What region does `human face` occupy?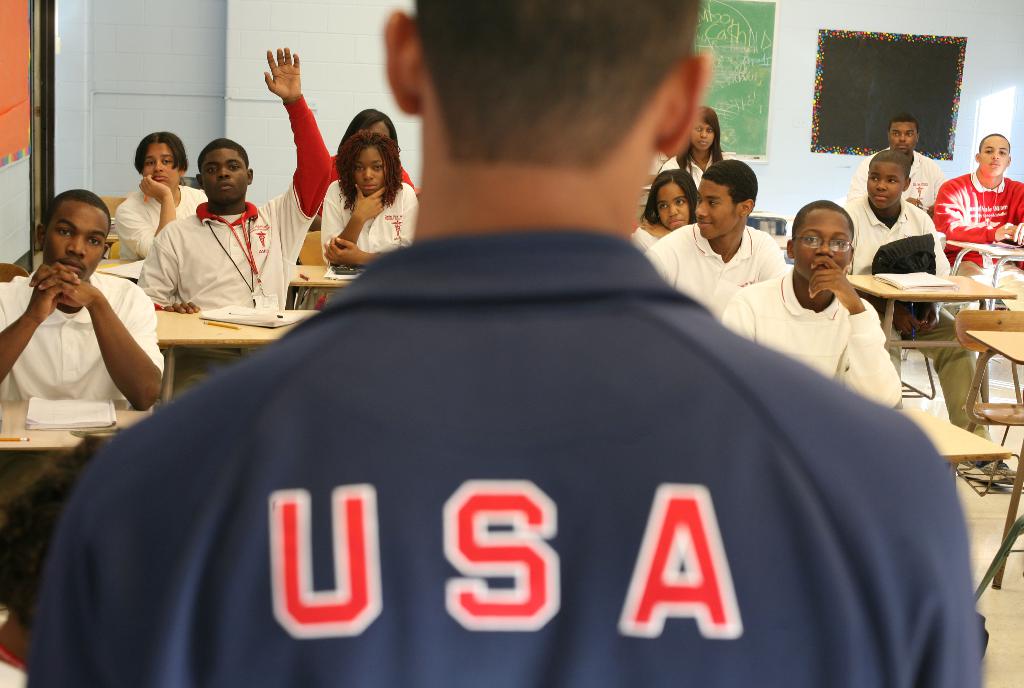
[692, 181, 737, 236].
